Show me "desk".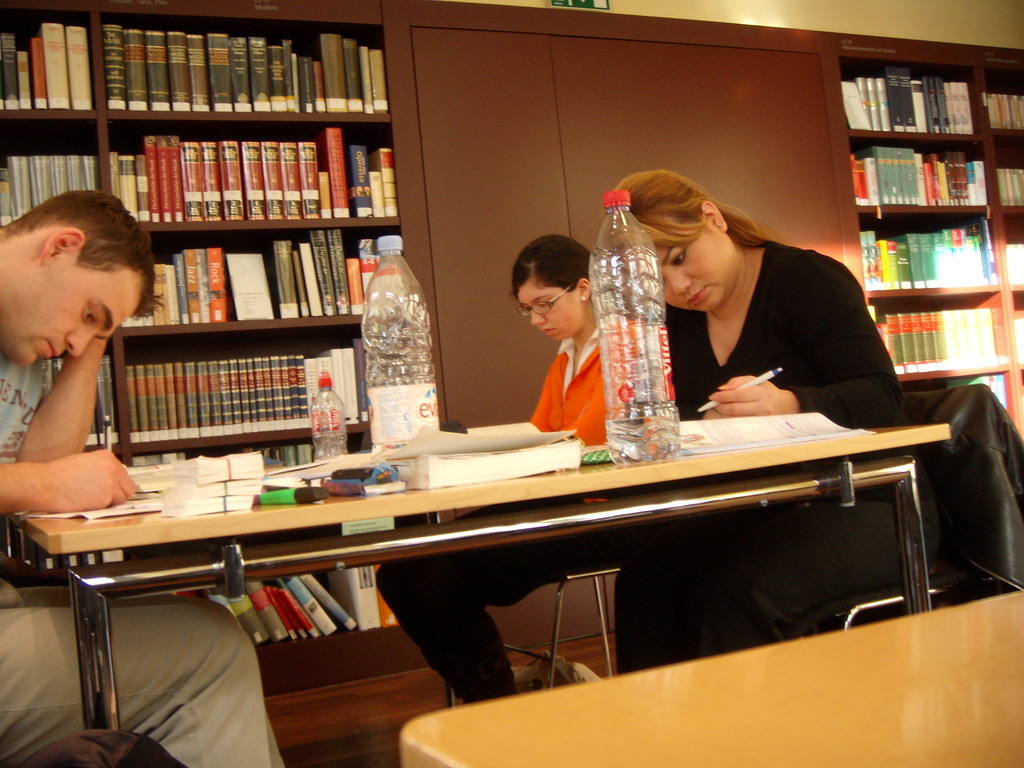
"desk" is here: x1=163, y1=428, x2=828, y2=736.
